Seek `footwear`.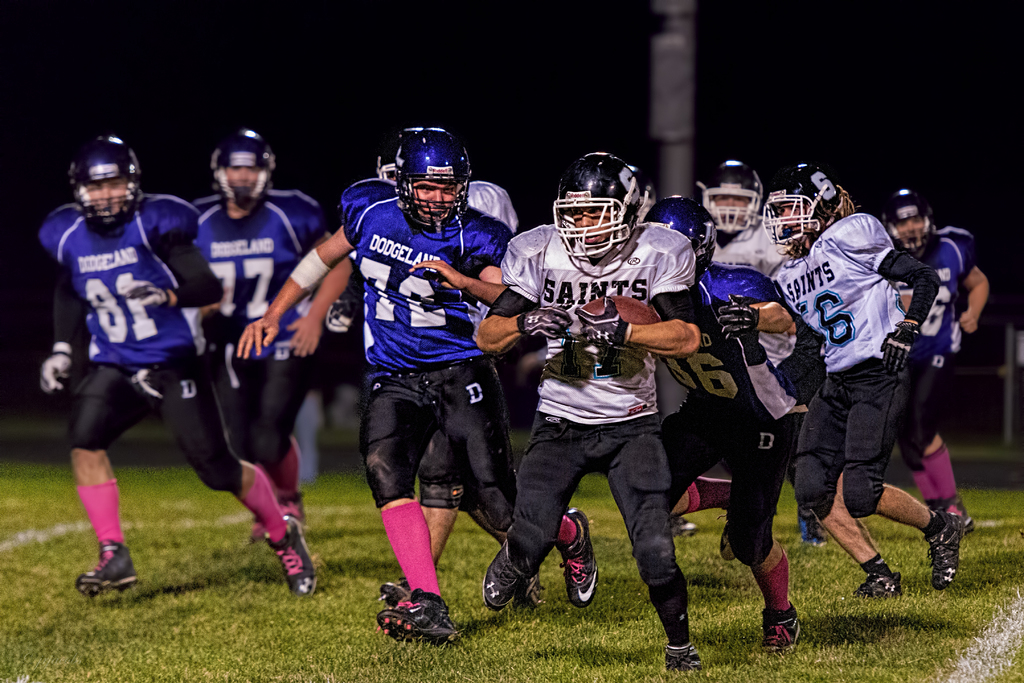
select_region(262, 519, 325, 595).
